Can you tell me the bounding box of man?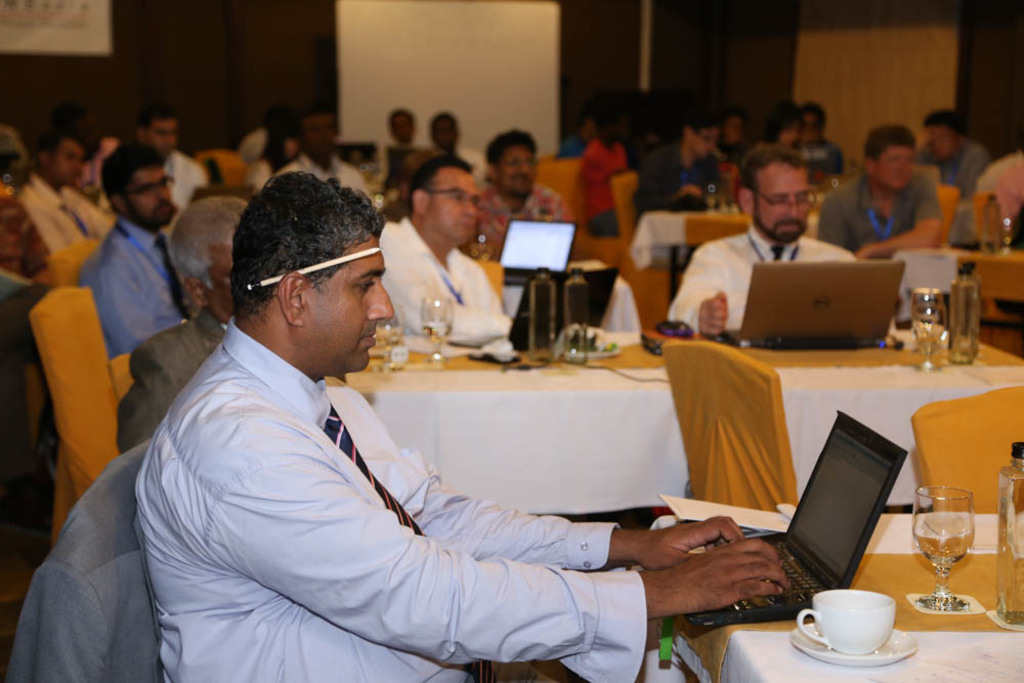
locate(275, 103, 378, 208).
